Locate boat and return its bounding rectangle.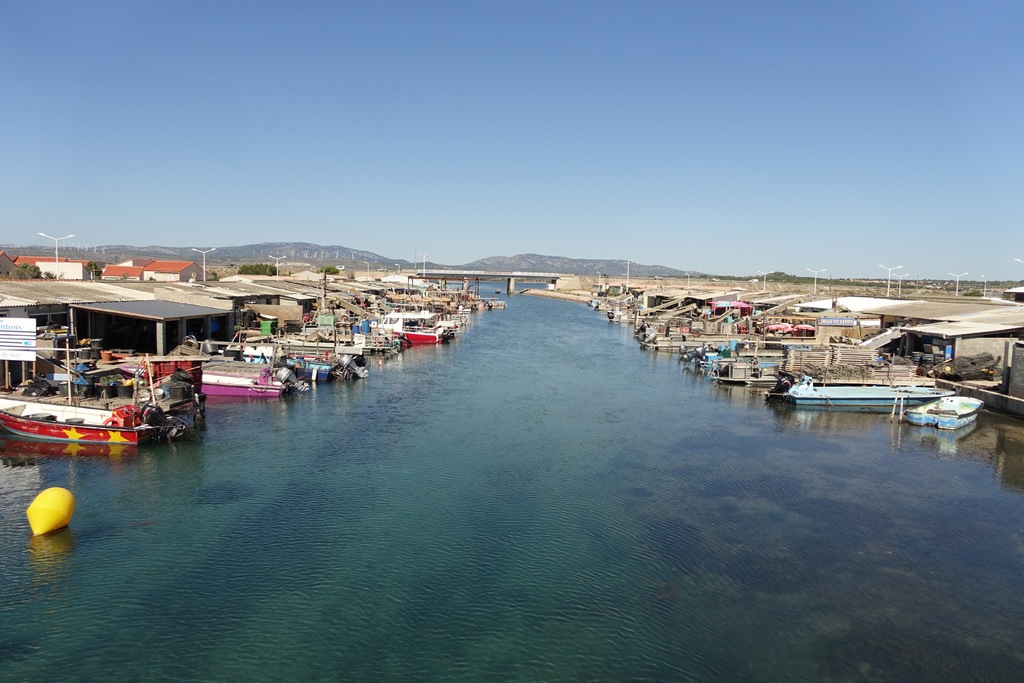
detection(919, 384, 978, 429).
